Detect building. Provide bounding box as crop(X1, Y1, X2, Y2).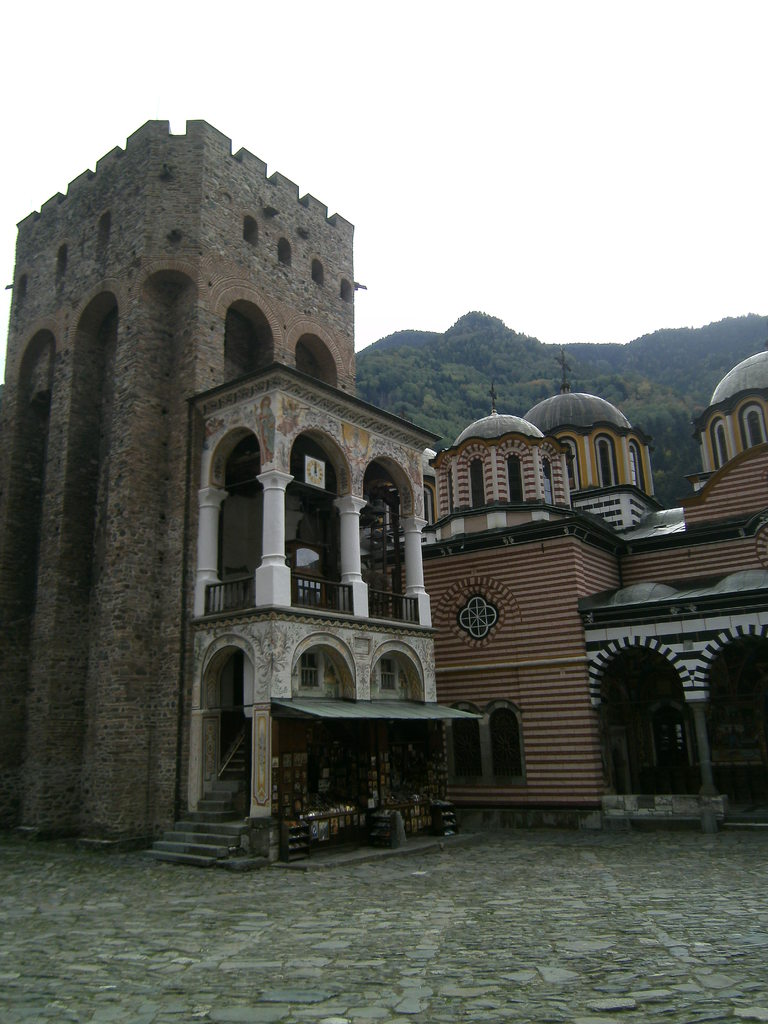
crop(191, 362, 482, 853).
